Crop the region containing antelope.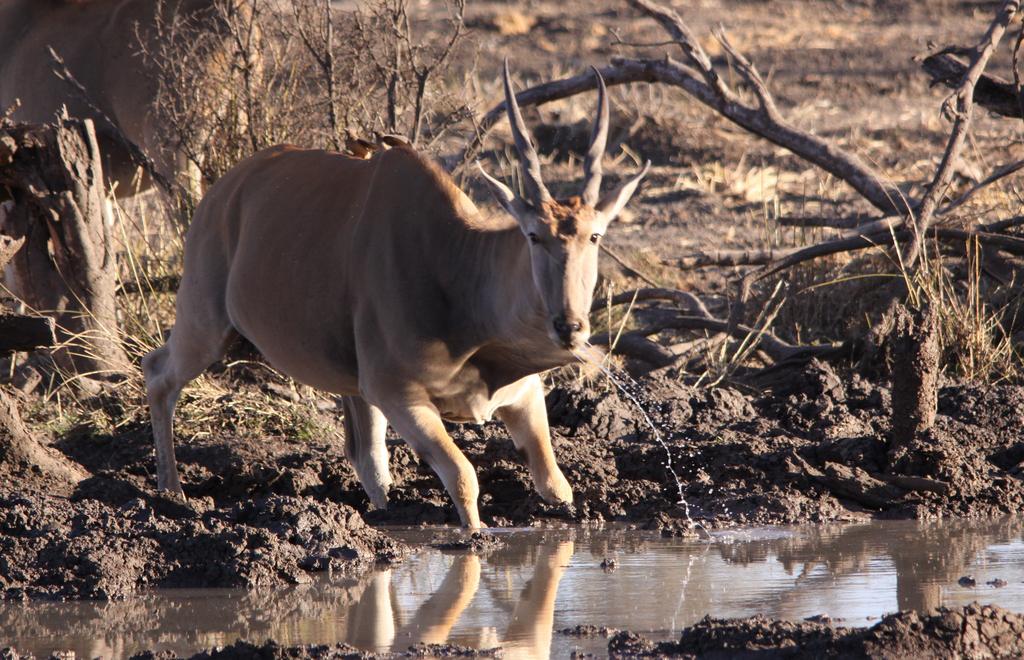
Crop region: box=[145, 56, 650, 541].
